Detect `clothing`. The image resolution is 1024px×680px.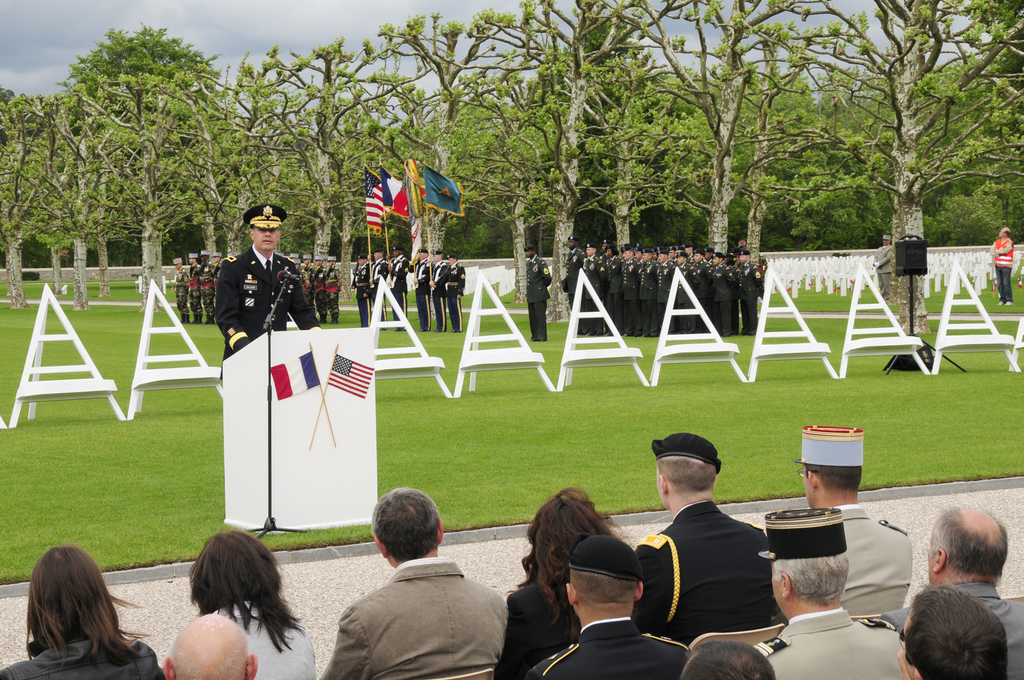
<bbox>391, 252, 408, 325</bbox>.
